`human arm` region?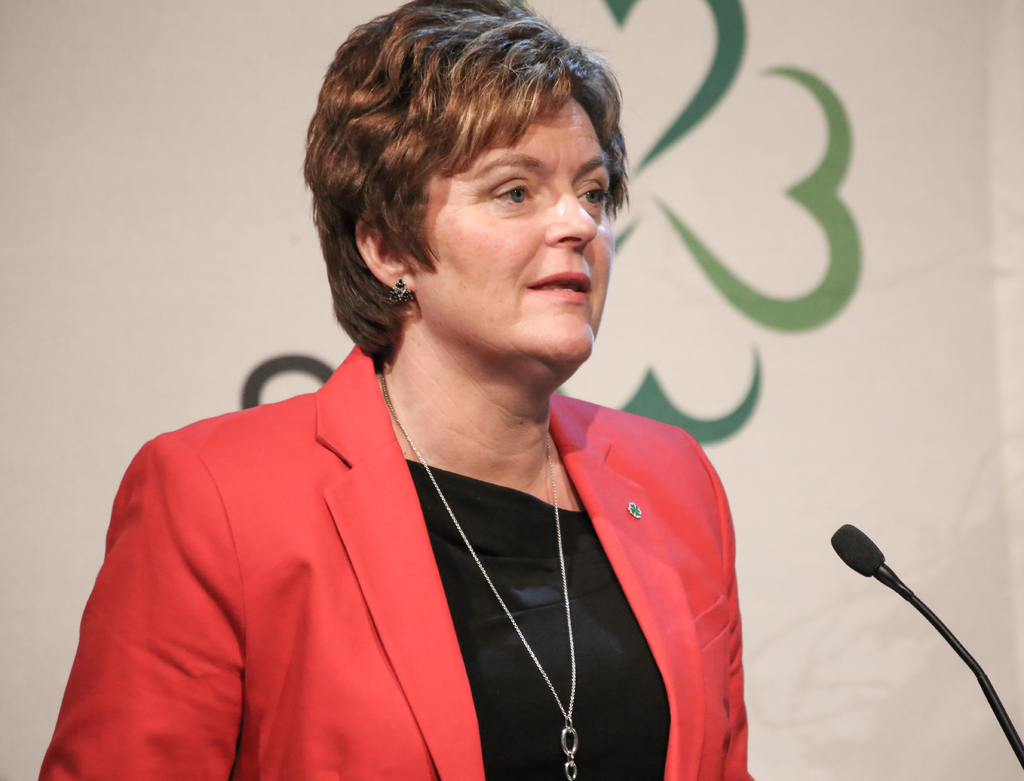
[32, 435, 228, 780]
